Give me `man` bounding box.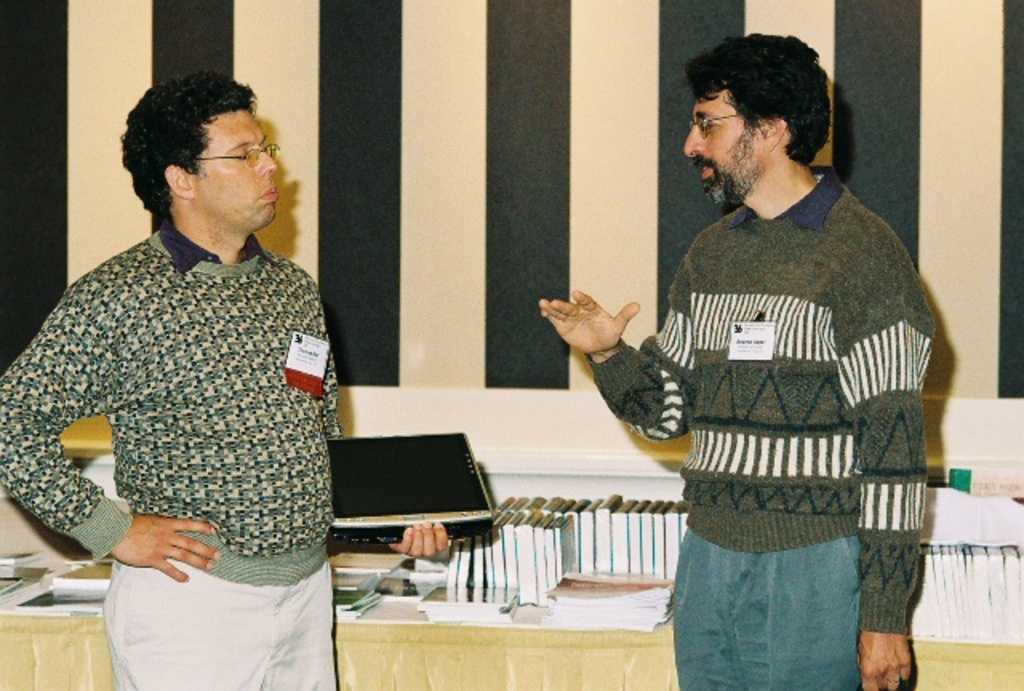
locate(0, 72, 450, 689).
